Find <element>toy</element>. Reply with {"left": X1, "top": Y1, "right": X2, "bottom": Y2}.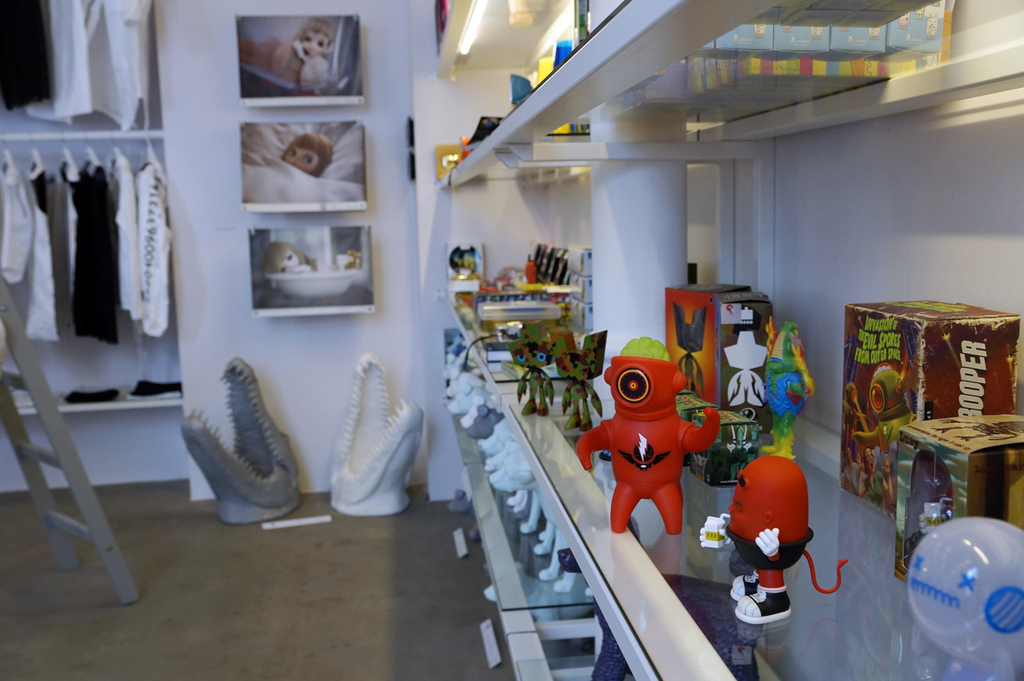
{"left": 296, "top": 18, "right": 328, "bottom": 94}.
